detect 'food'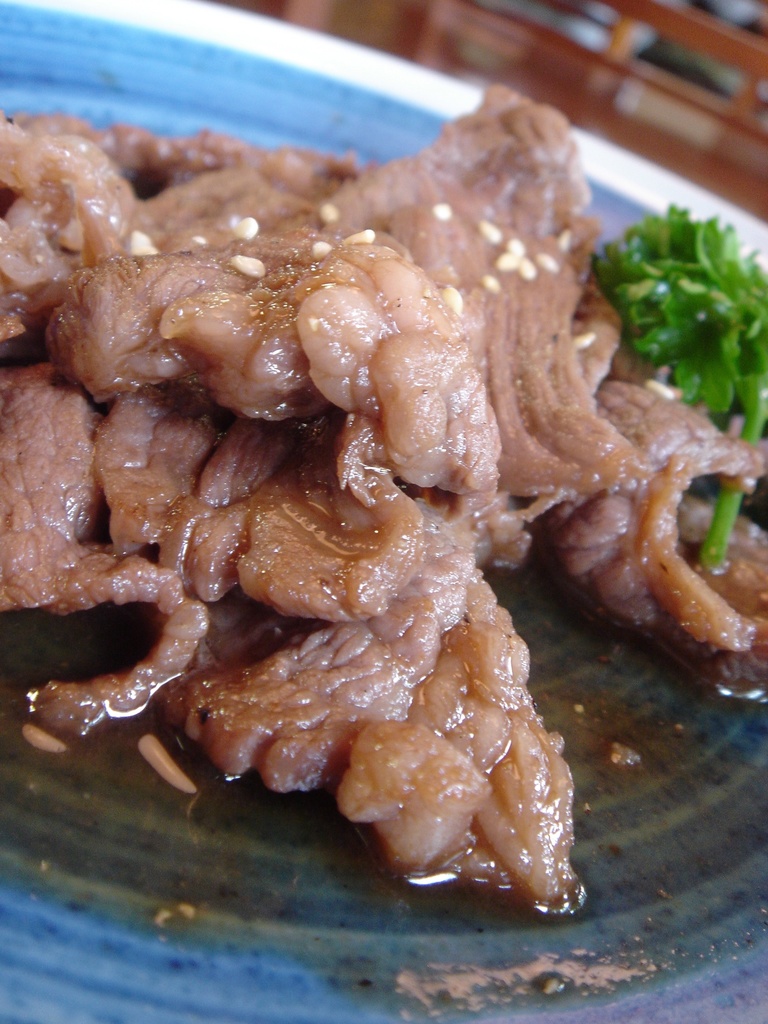
bbox=[67, 47, 730, 938]
